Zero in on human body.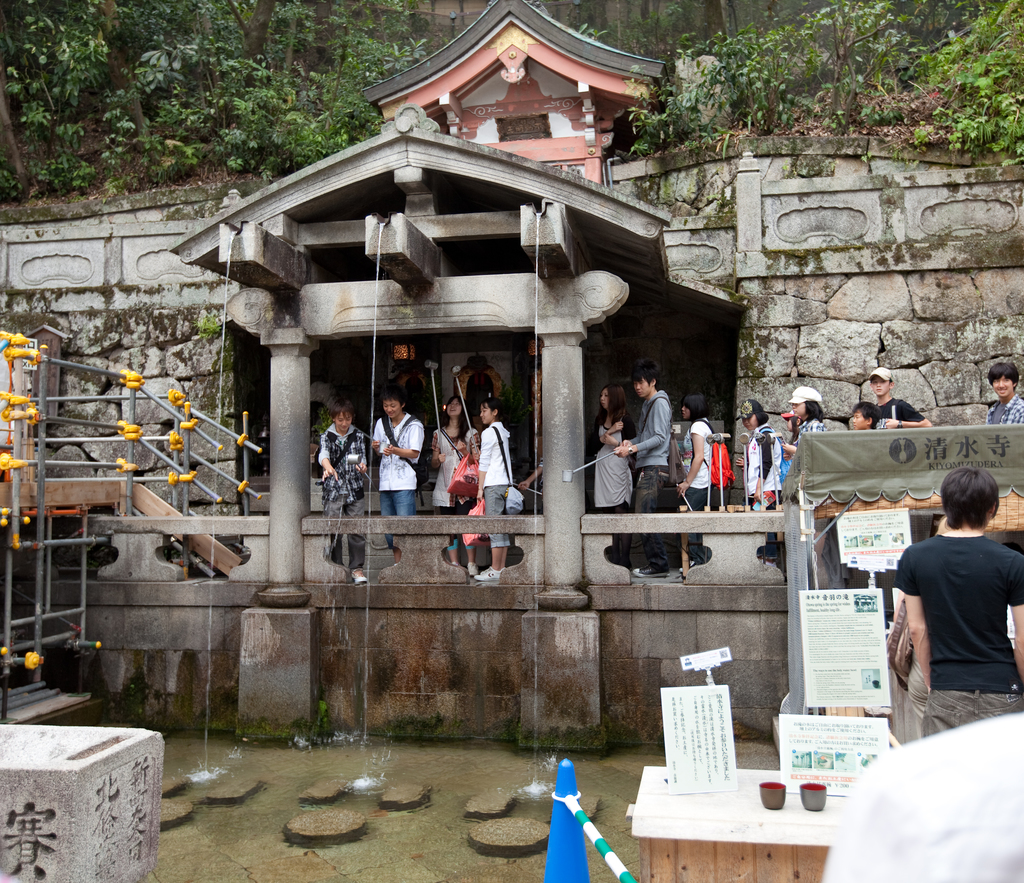
Zeroed in: (675, 418, 711, 503).
